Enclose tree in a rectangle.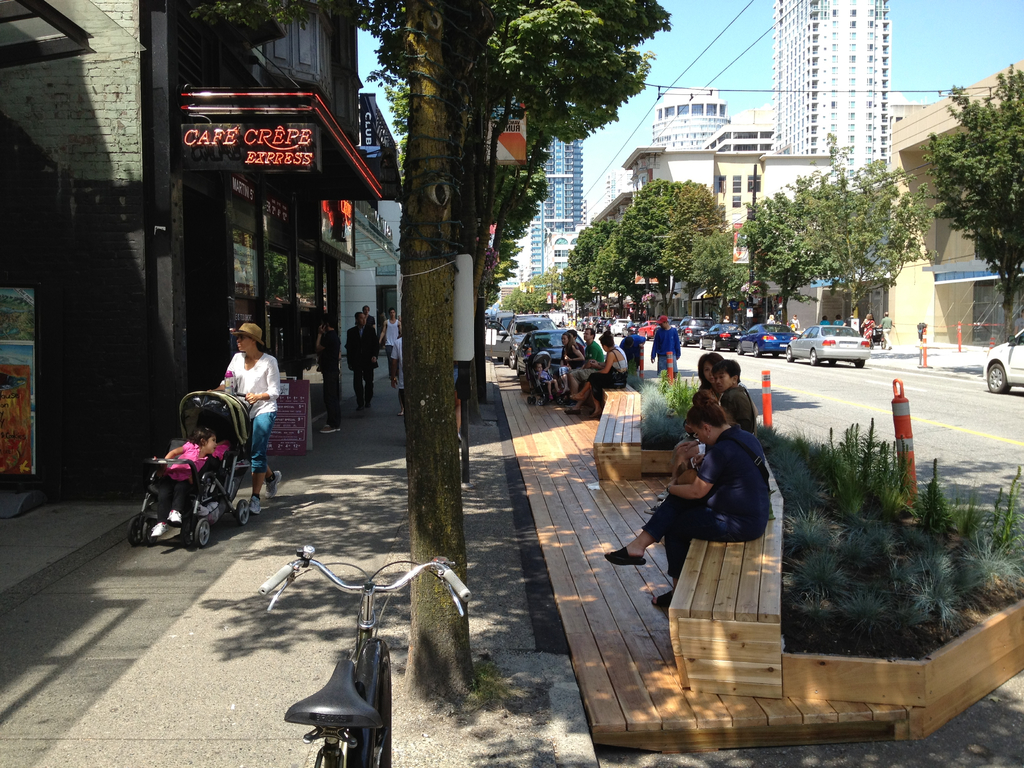
l=395, t=0, r=488, b=696.
